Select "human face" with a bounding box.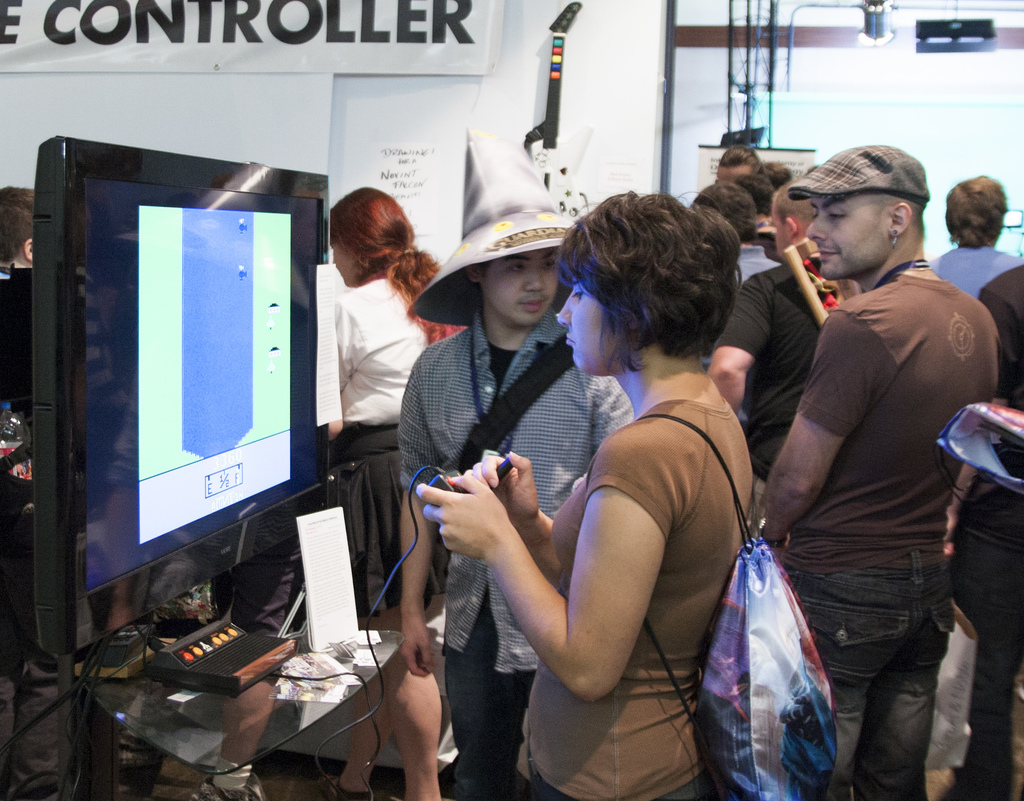
[x1=807, y1=191, x2=893, y2=282].
